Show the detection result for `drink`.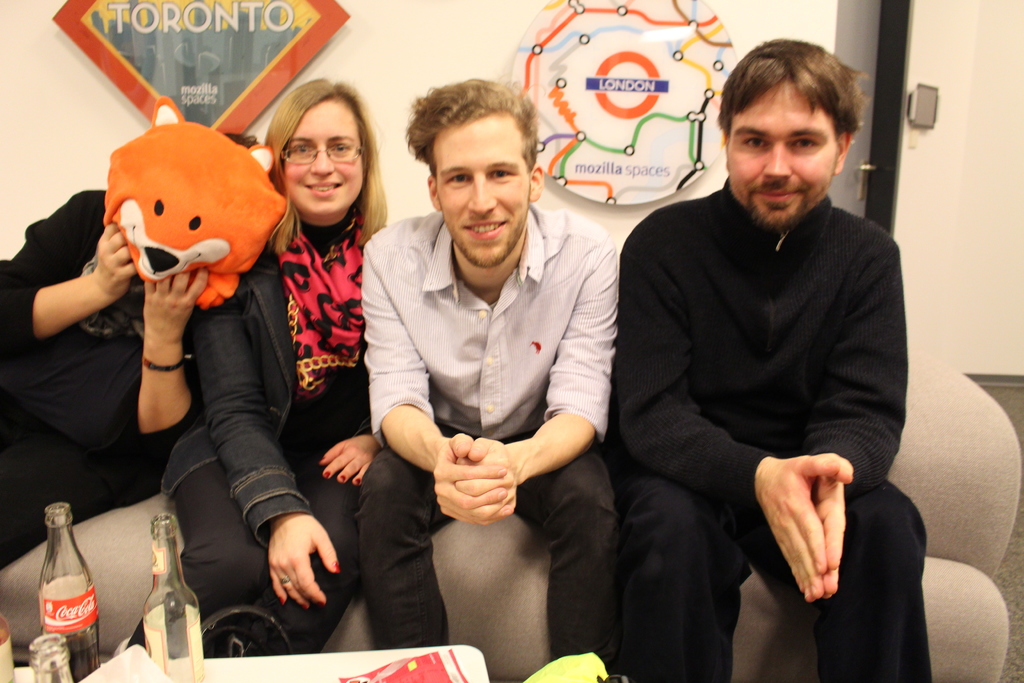
detection(61, 640, 100, 675).
